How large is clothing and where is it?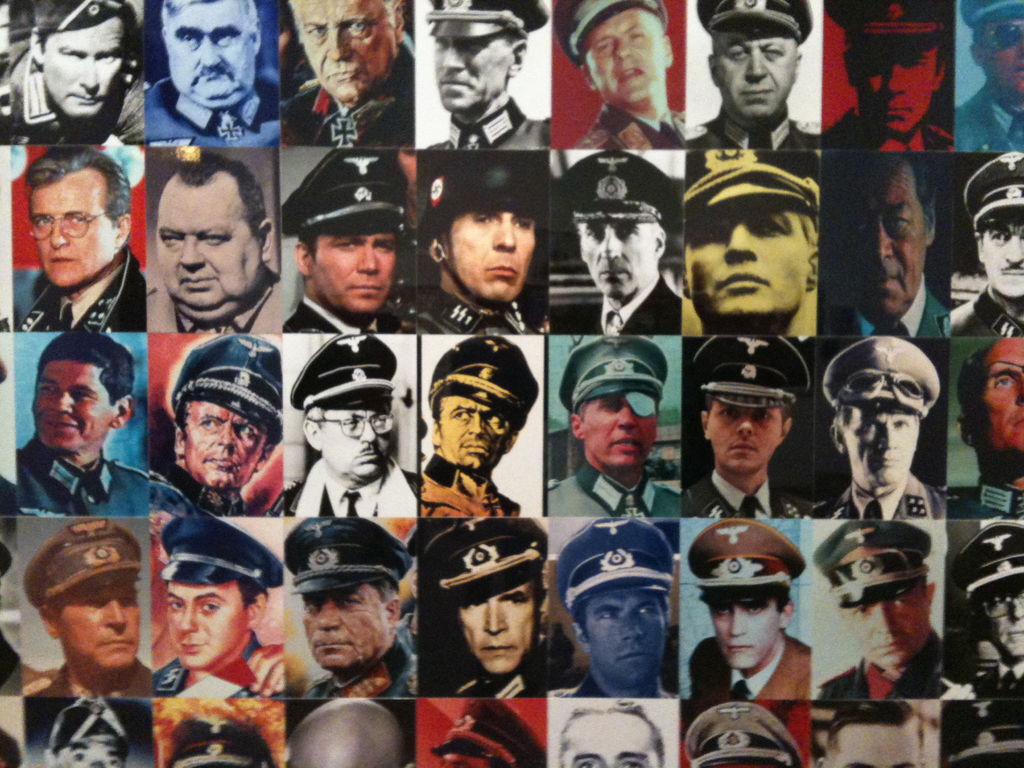
Bounding box: left=0, top=38, right=147, bottom=146.
